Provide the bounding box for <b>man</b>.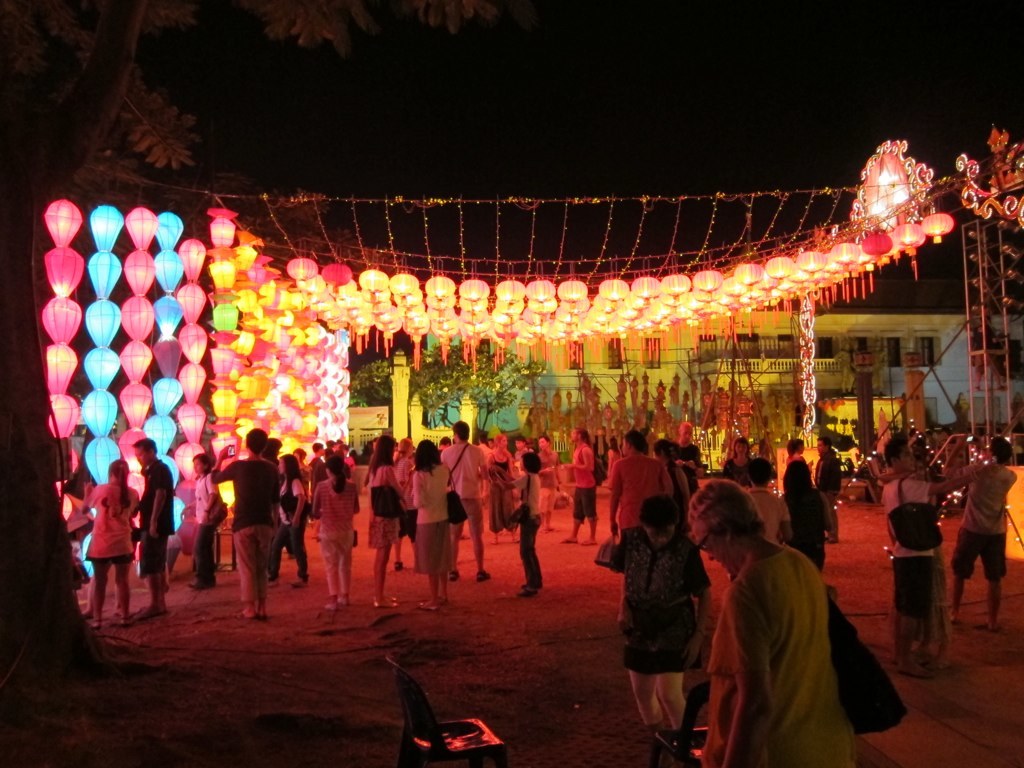
[left=132, top=435, right=173, bottom=614].
